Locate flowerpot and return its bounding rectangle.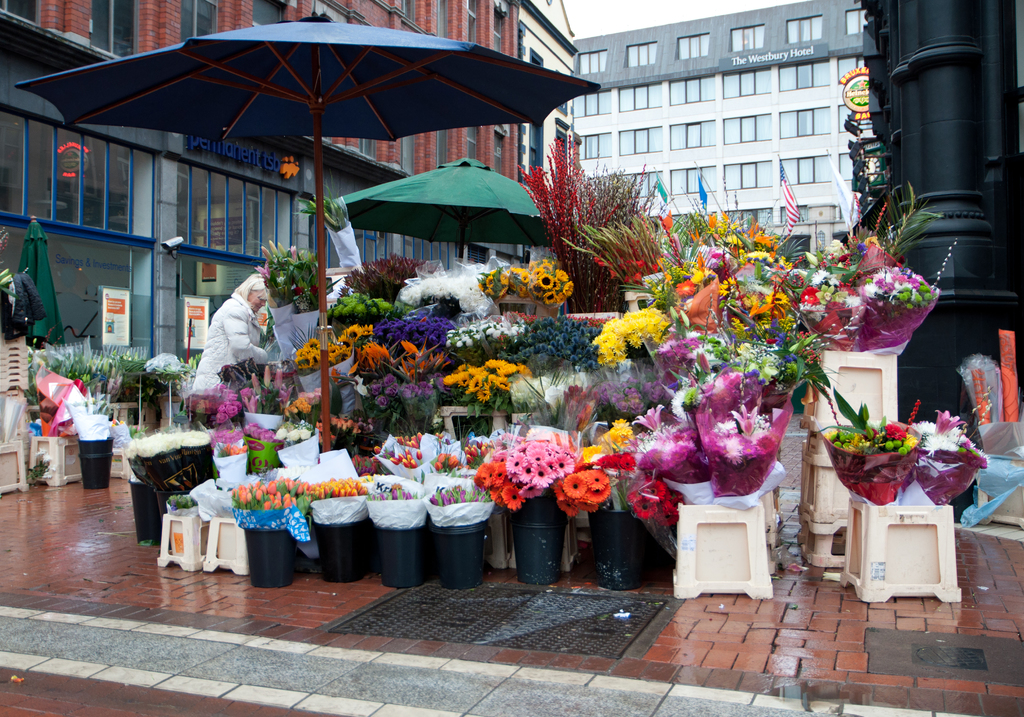
x1=453 y1=415 x2=493 y2=436.
